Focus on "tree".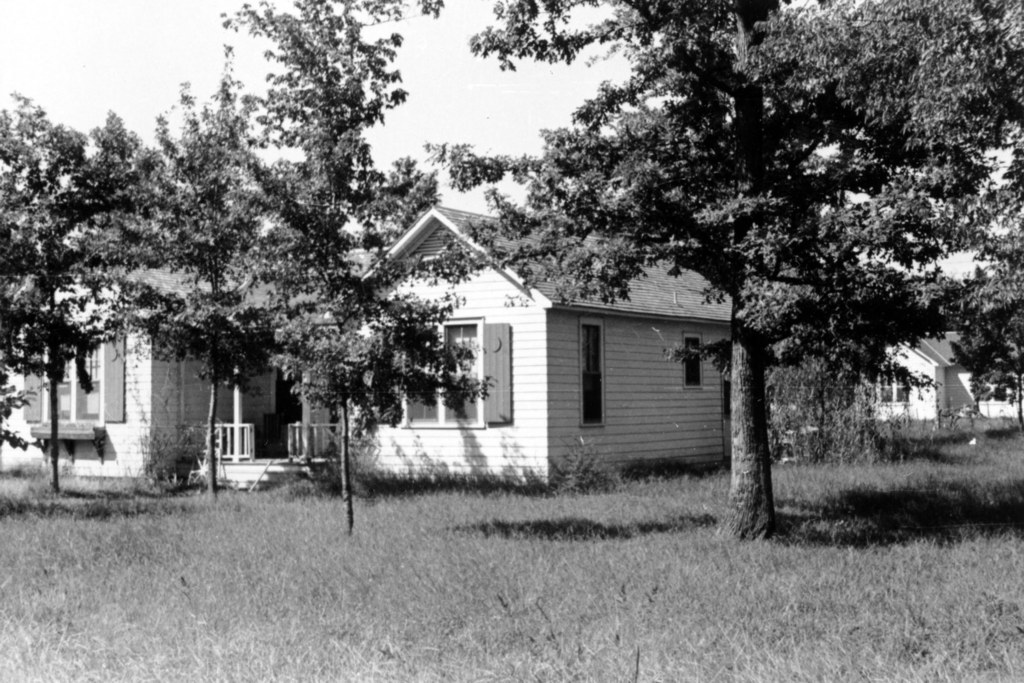
Focused at {"x1": 108, "y1": 49, "x2": 278, "y2": 506}.
